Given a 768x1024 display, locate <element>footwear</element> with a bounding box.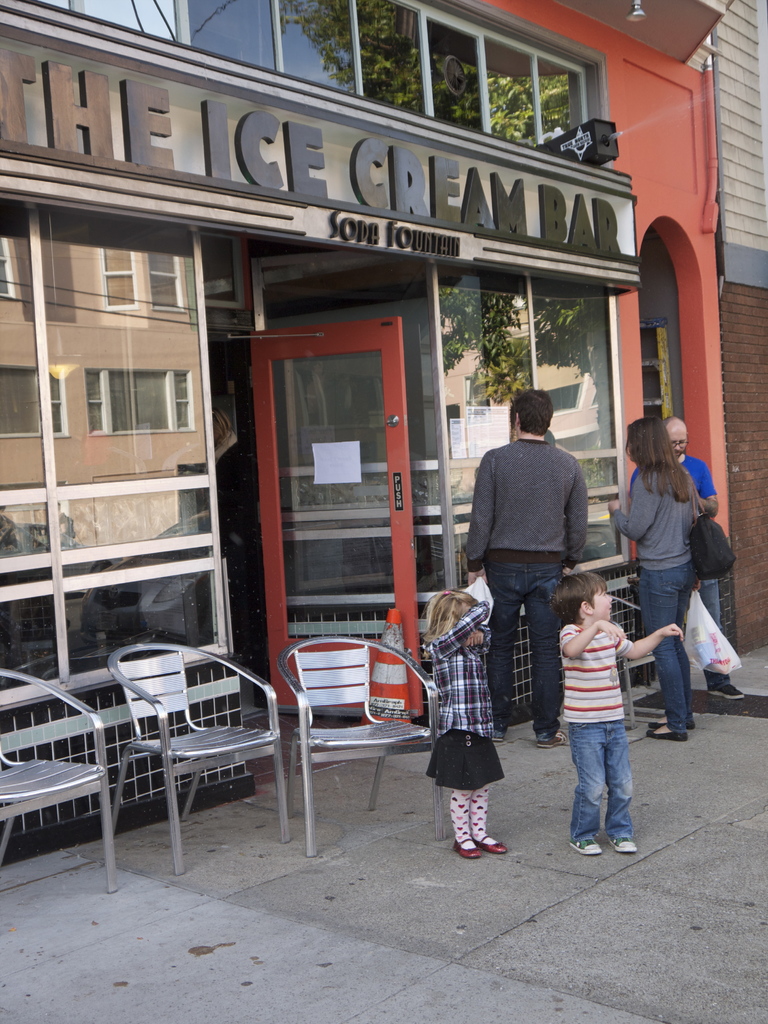
Located: {"left": 707, "top": 684, "right": 745, "bottom": 703}.
